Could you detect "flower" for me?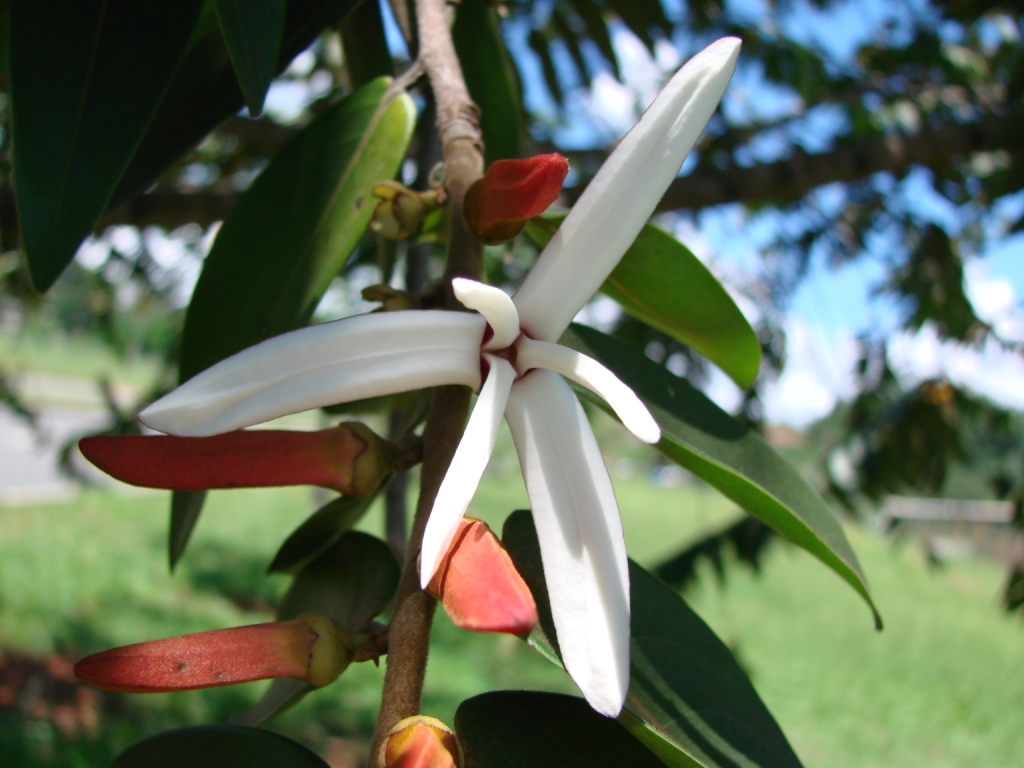
Detection result: l=72, t=610, r=358, b=691.
